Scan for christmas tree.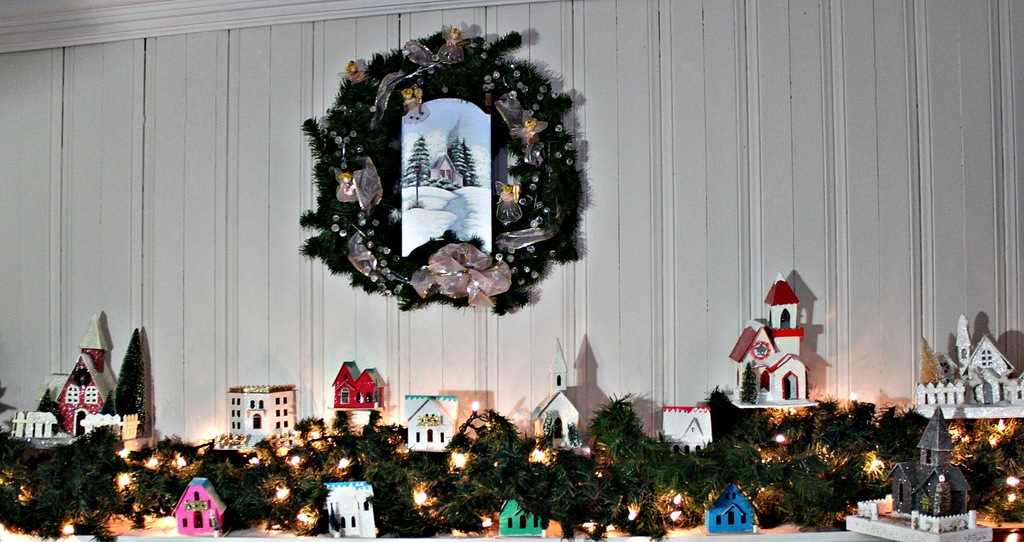
Scan result: select_region(101, 384, 120, 416).
